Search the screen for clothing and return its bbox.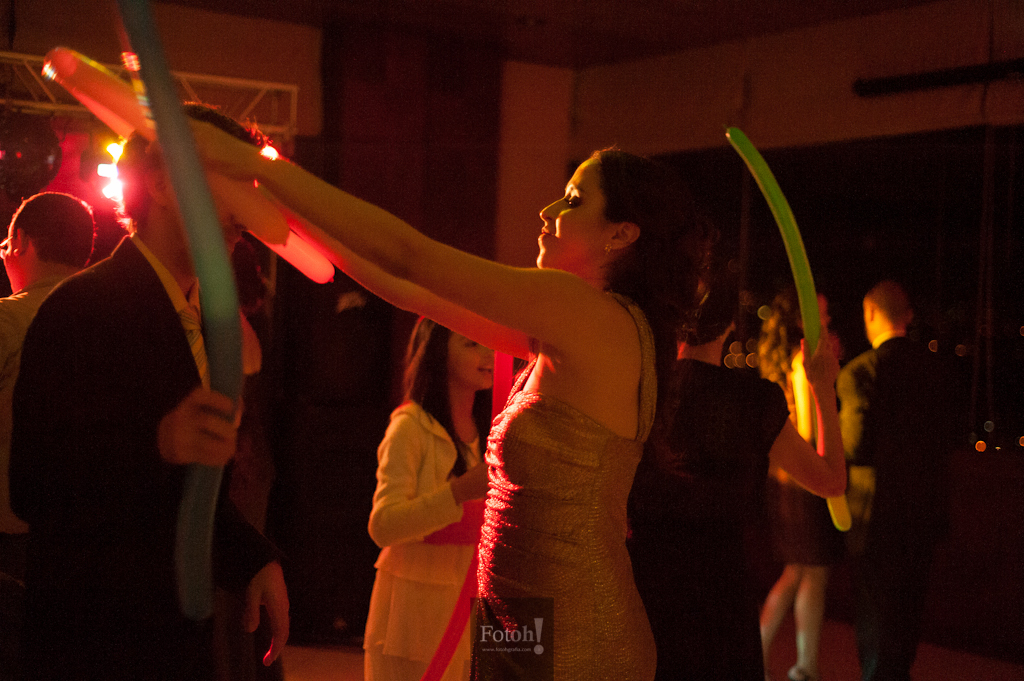
Found: [285,315,387,649].
